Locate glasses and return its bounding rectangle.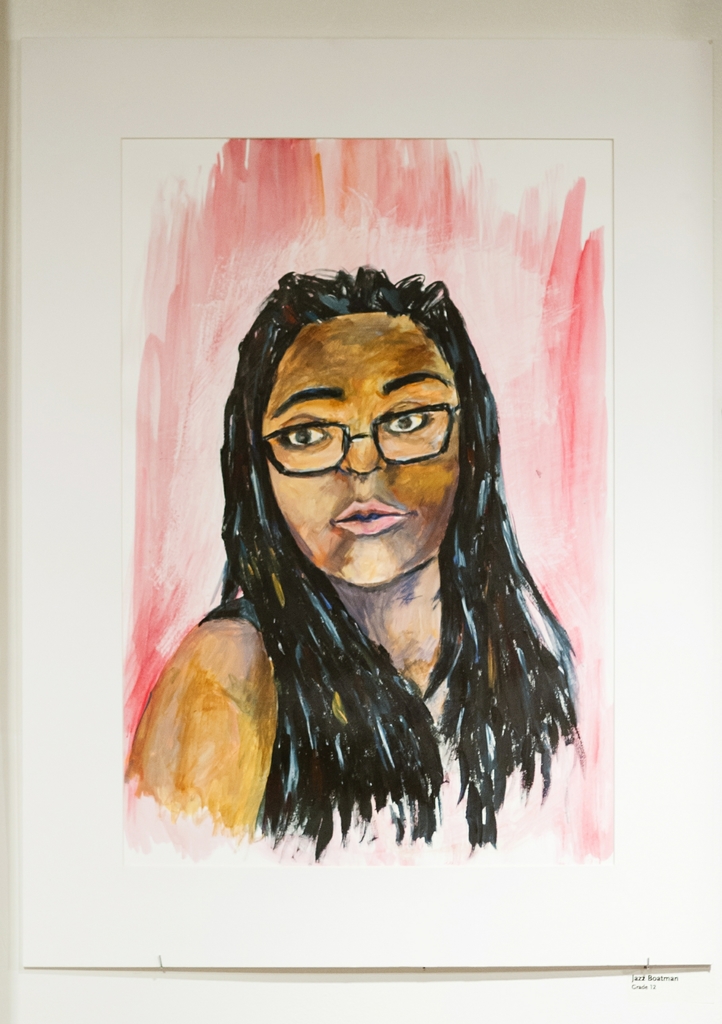
[left=256, top=368, right=471, bottom=472].
